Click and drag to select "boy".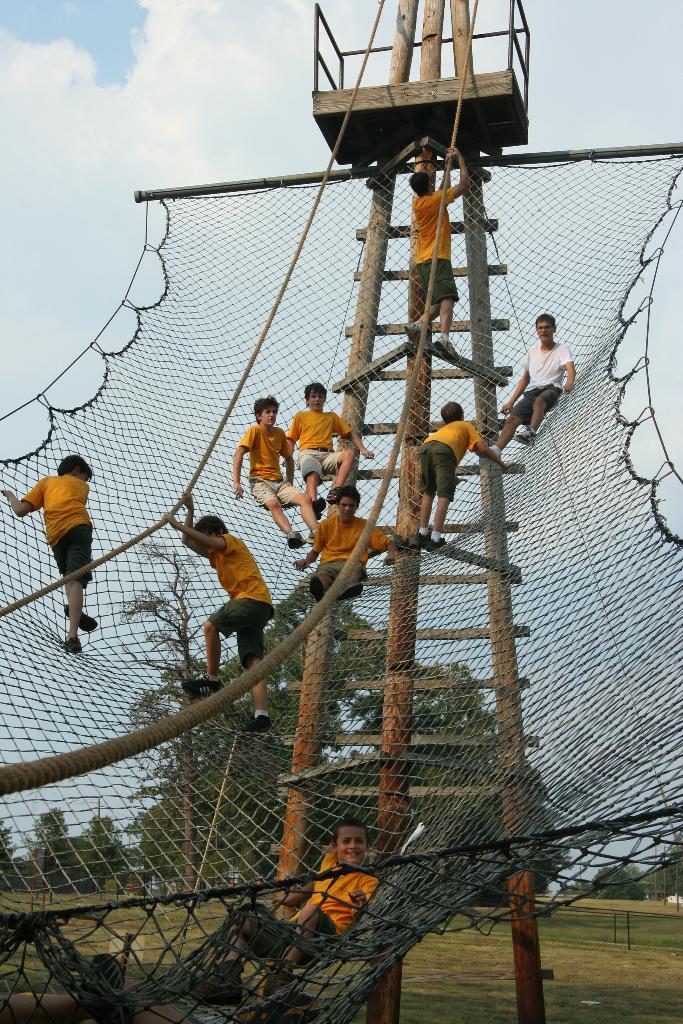
Selection: box(181, 497, 278, 727).
